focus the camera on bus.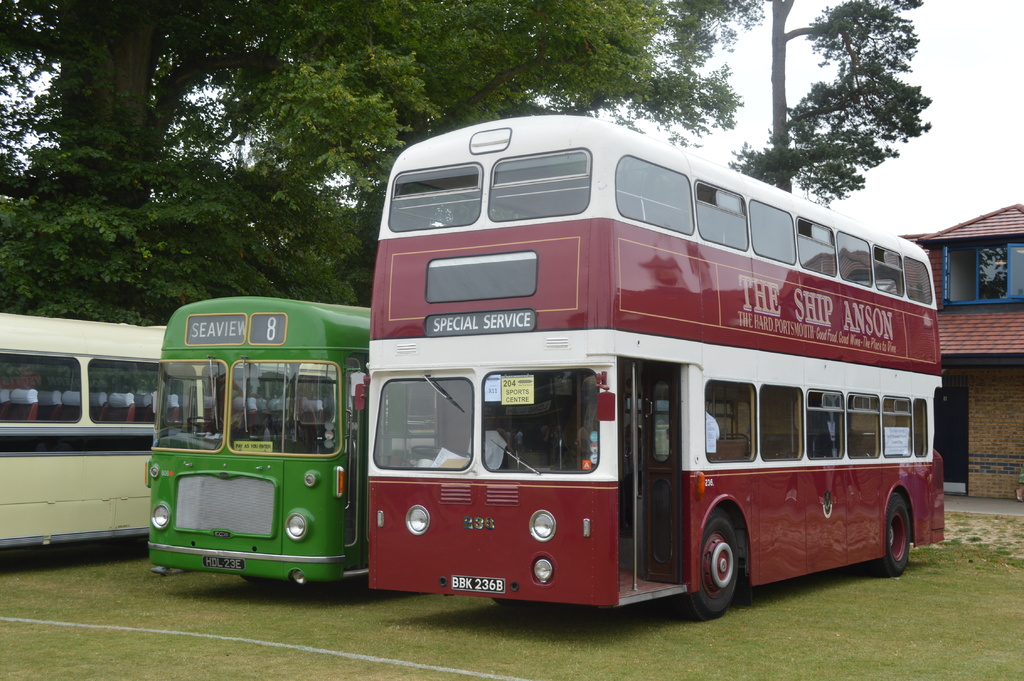
Focus region: [0, 302, 333, 551].
